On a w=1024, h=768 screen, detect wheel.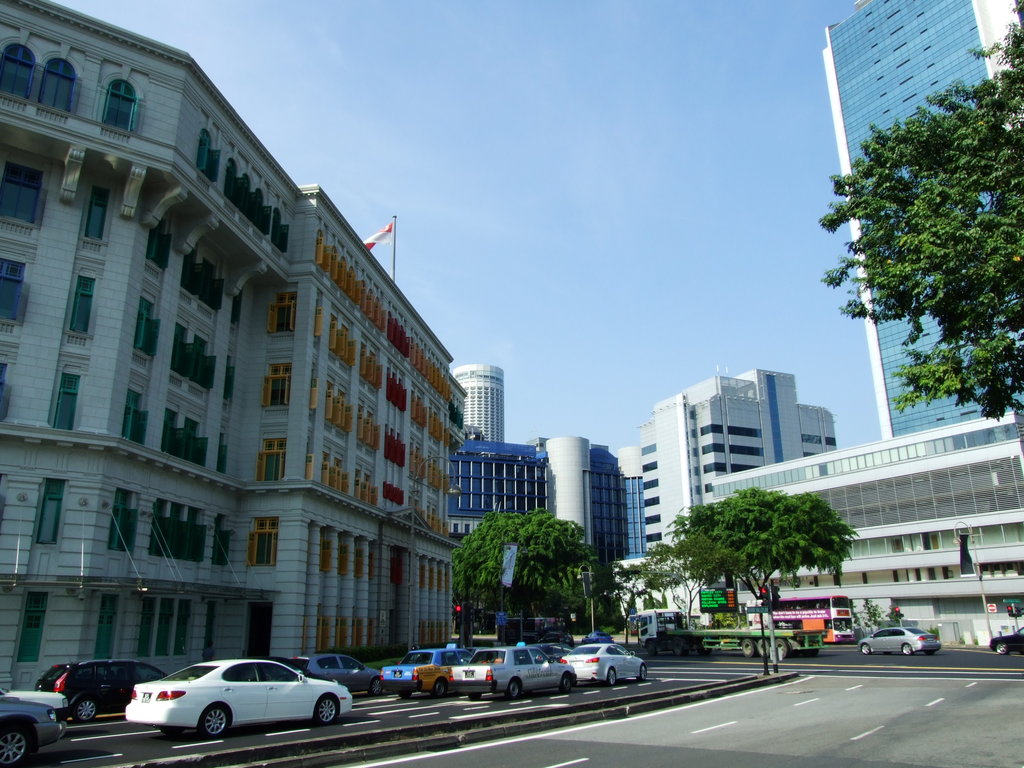
x1=0, y1=730, x2=39, y2=767.
